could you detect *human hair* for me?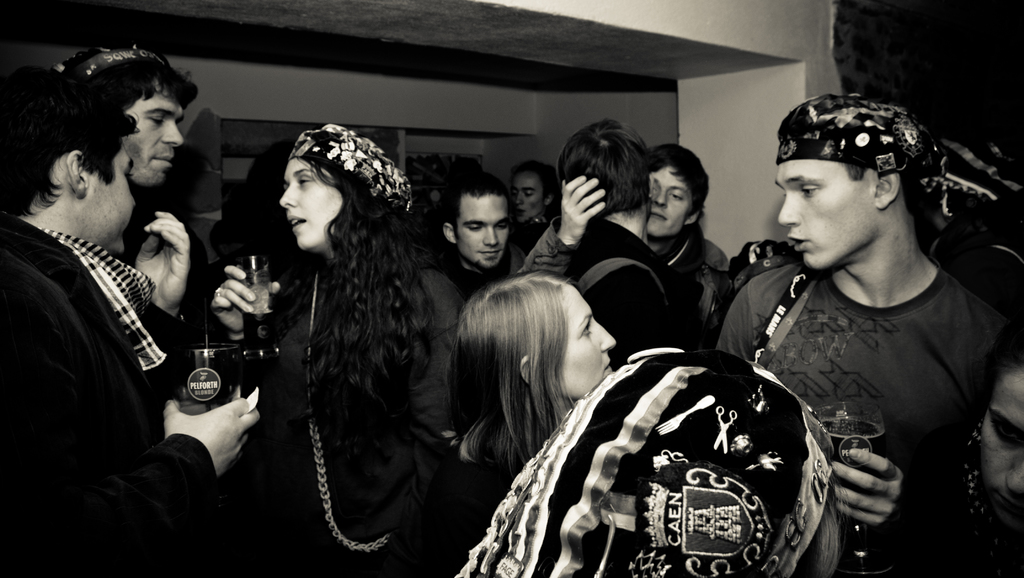
Detection result: (442, 174, 508, 230).
